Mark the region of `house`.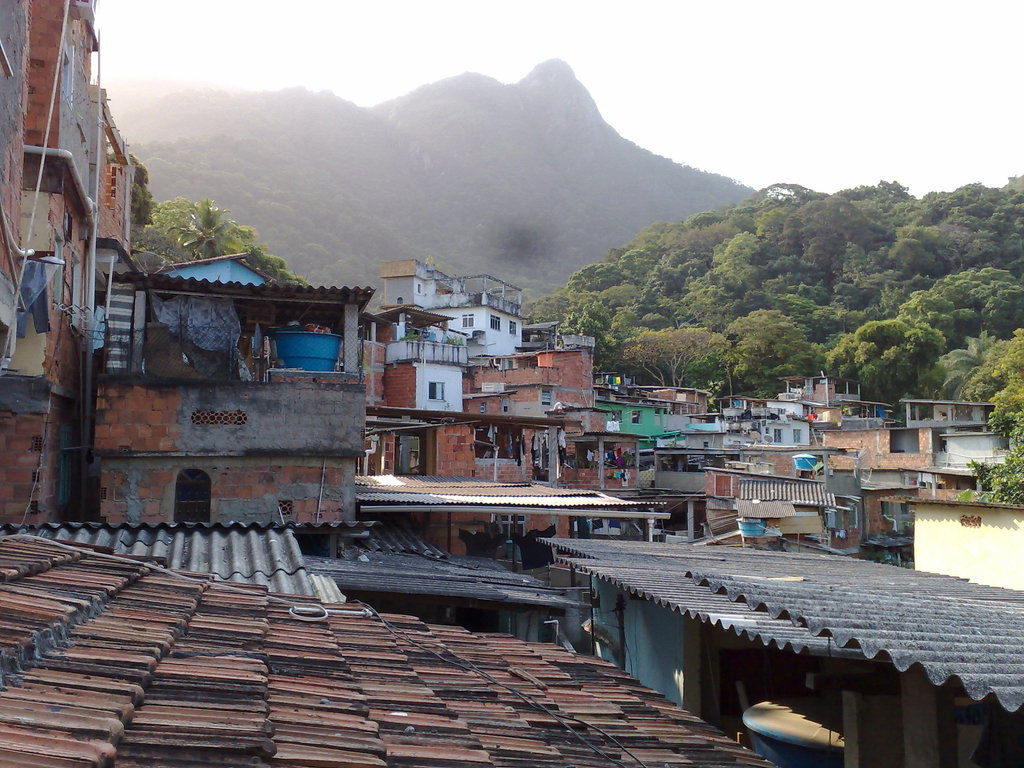
Region: crop(2, 146, 93, 378).
